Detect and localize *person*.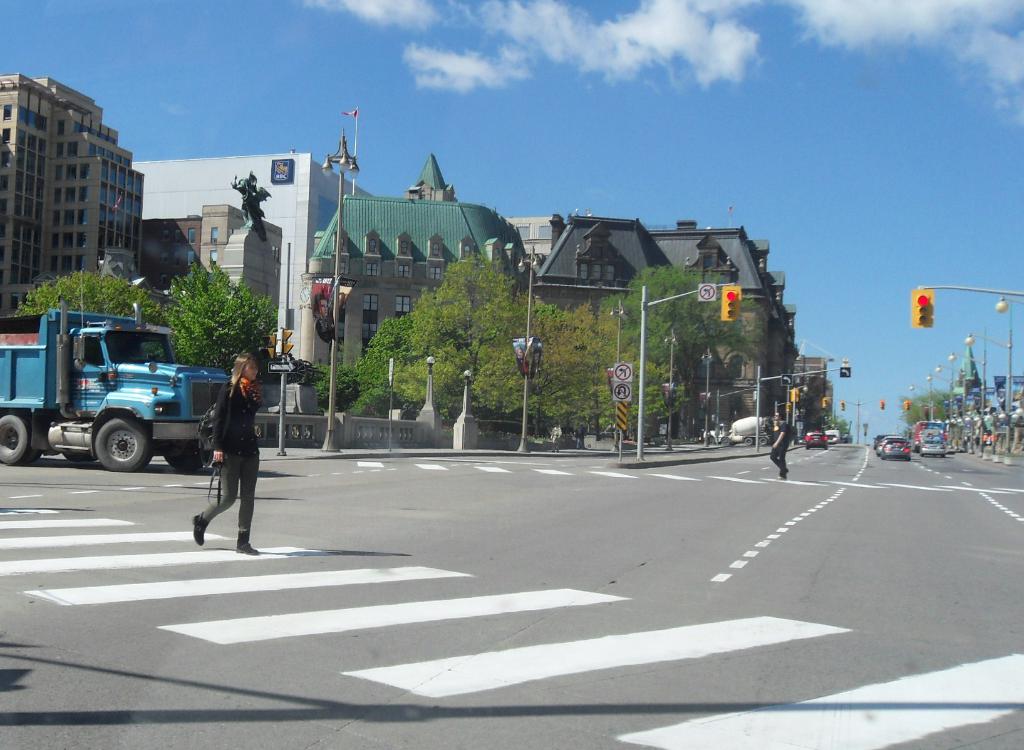
Localized at [768,414,796,483].
